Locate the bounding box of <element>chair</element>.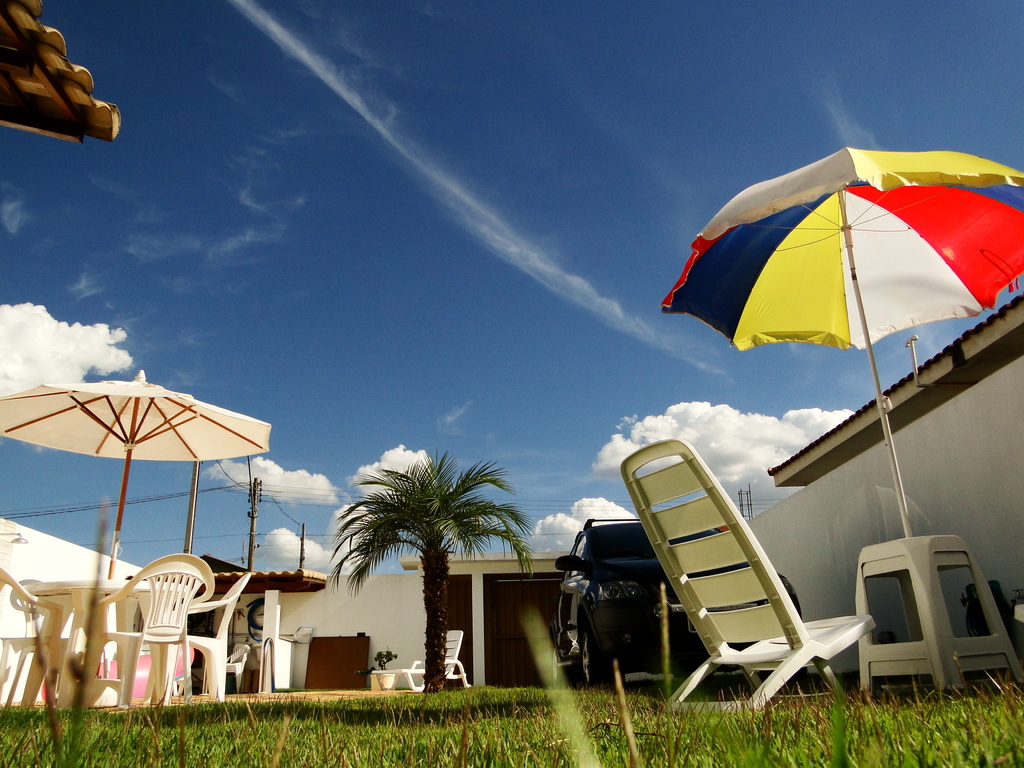
Bounding box: <box>625,442,901,728</box>.
